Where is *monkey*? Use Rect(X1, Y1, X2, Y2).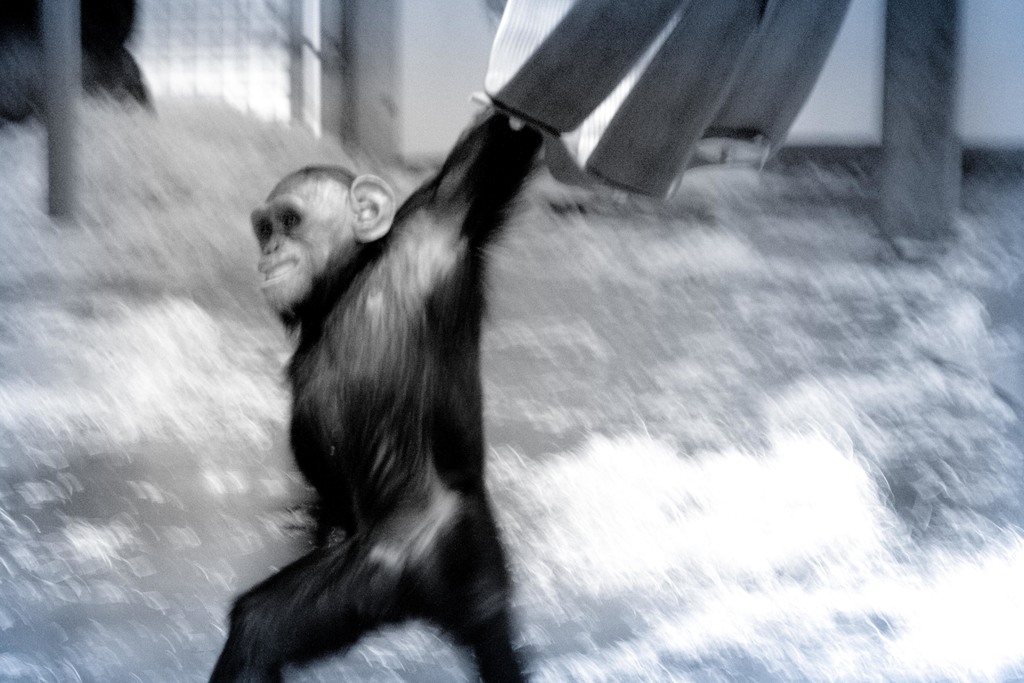
Rect(182, 92, 769, 682).
